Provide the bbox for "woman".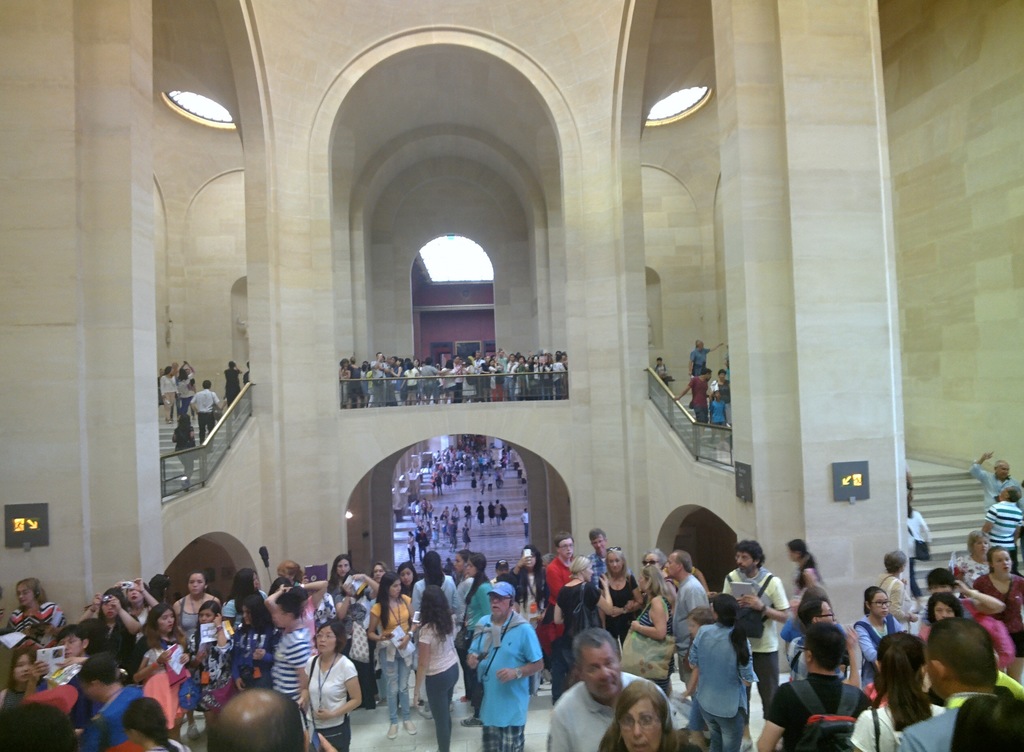
select_region(550, 559, 599, 661).
